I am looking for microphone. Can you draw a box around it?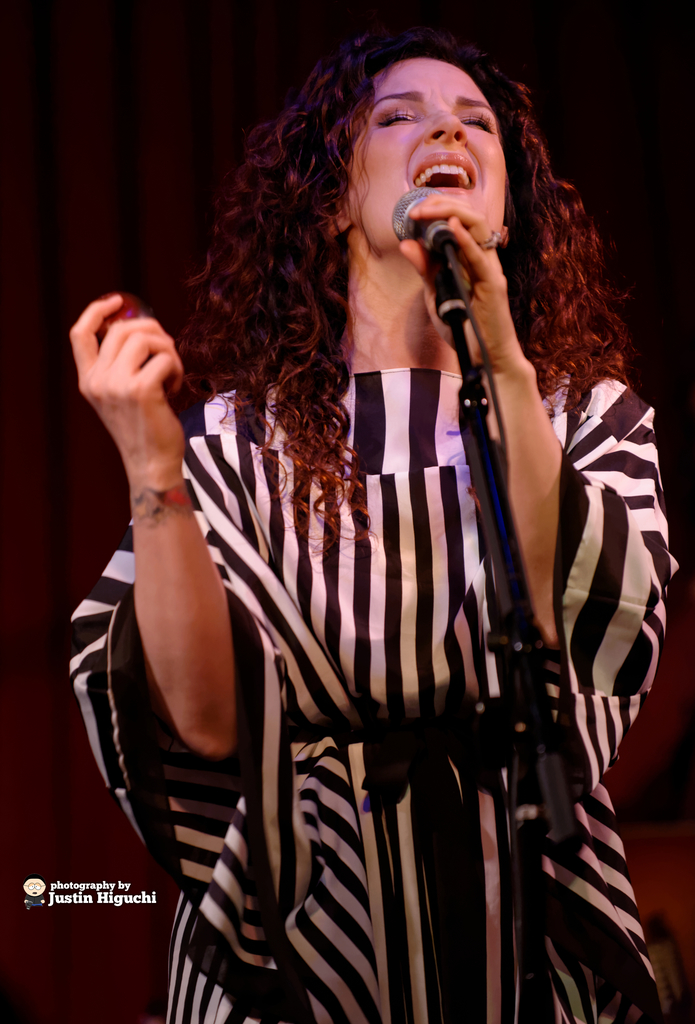
Sure, the bounding box is rect(391, 182, 470, 333).
